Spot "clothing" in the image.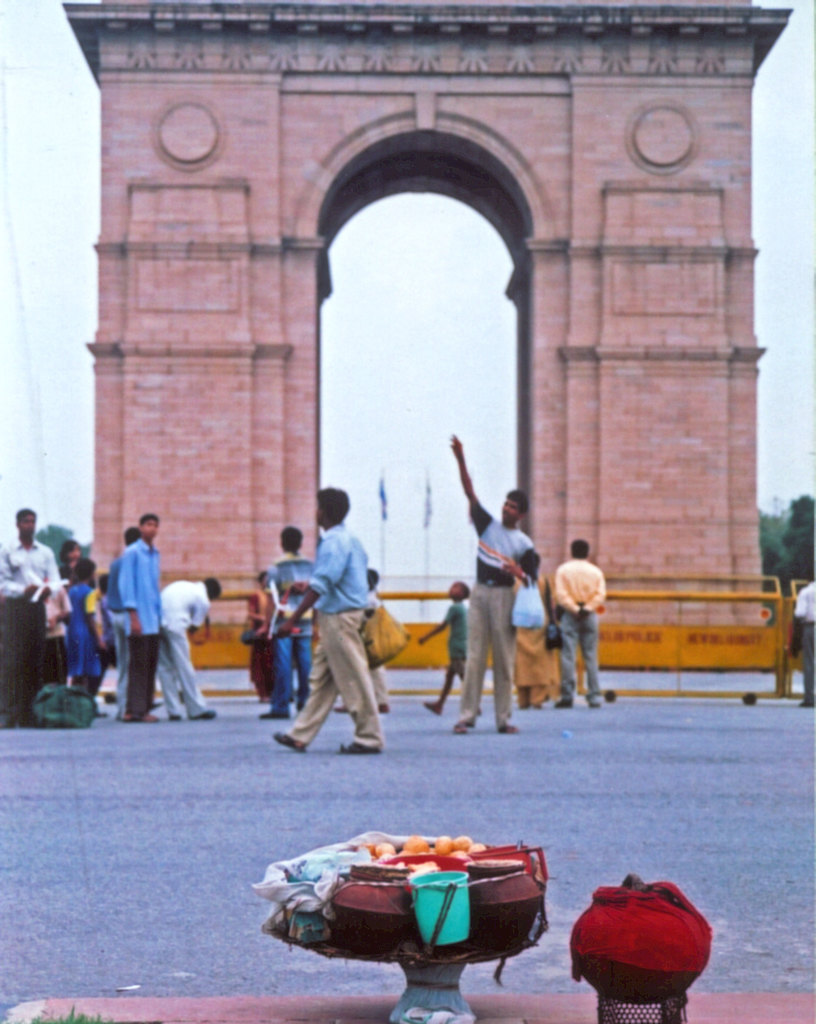
"clothing" found at rect(497, 617, 565, 704).
